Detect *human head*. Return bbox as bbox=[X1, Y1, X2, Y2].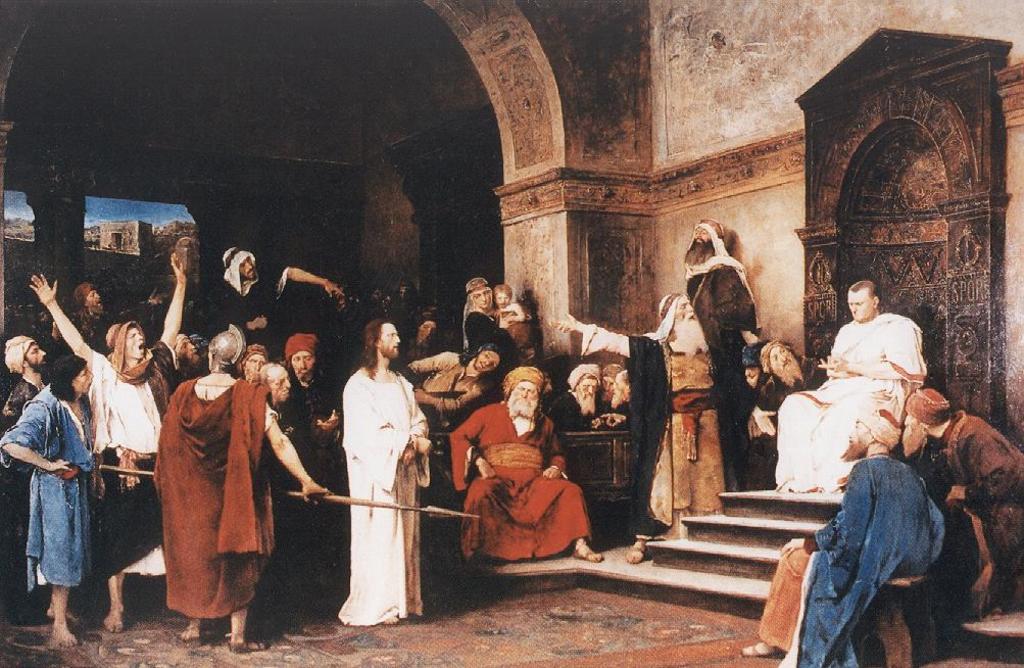
bbox=[103, 320, 143, 364].
